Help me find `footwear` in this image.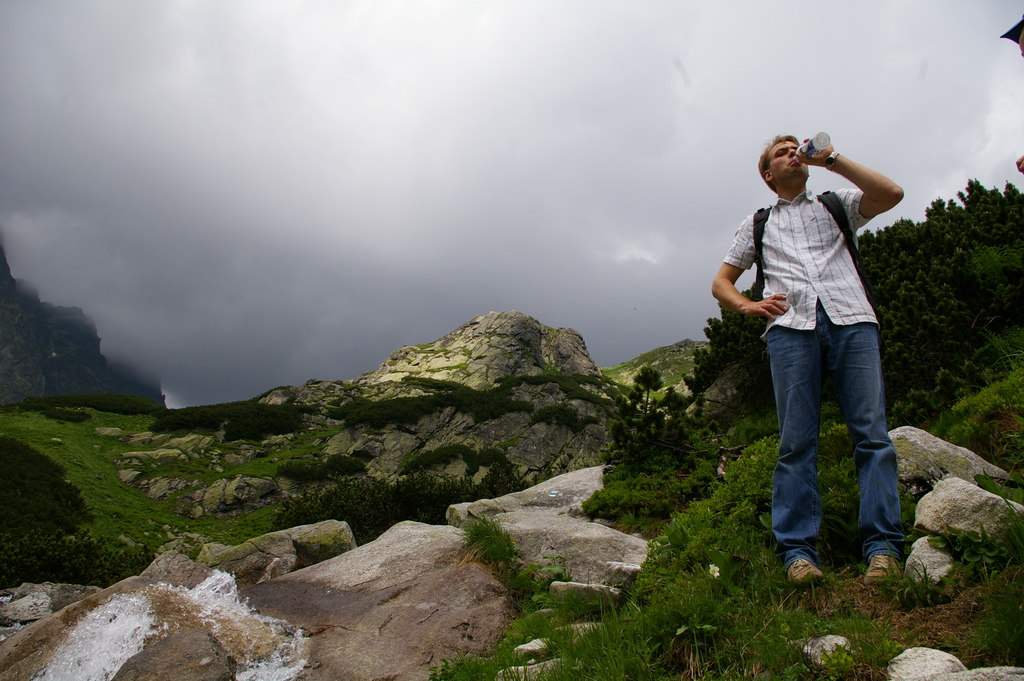
Found it: {"x1": 863, "y1": 555, "x2": 904, "y2": 584}.
